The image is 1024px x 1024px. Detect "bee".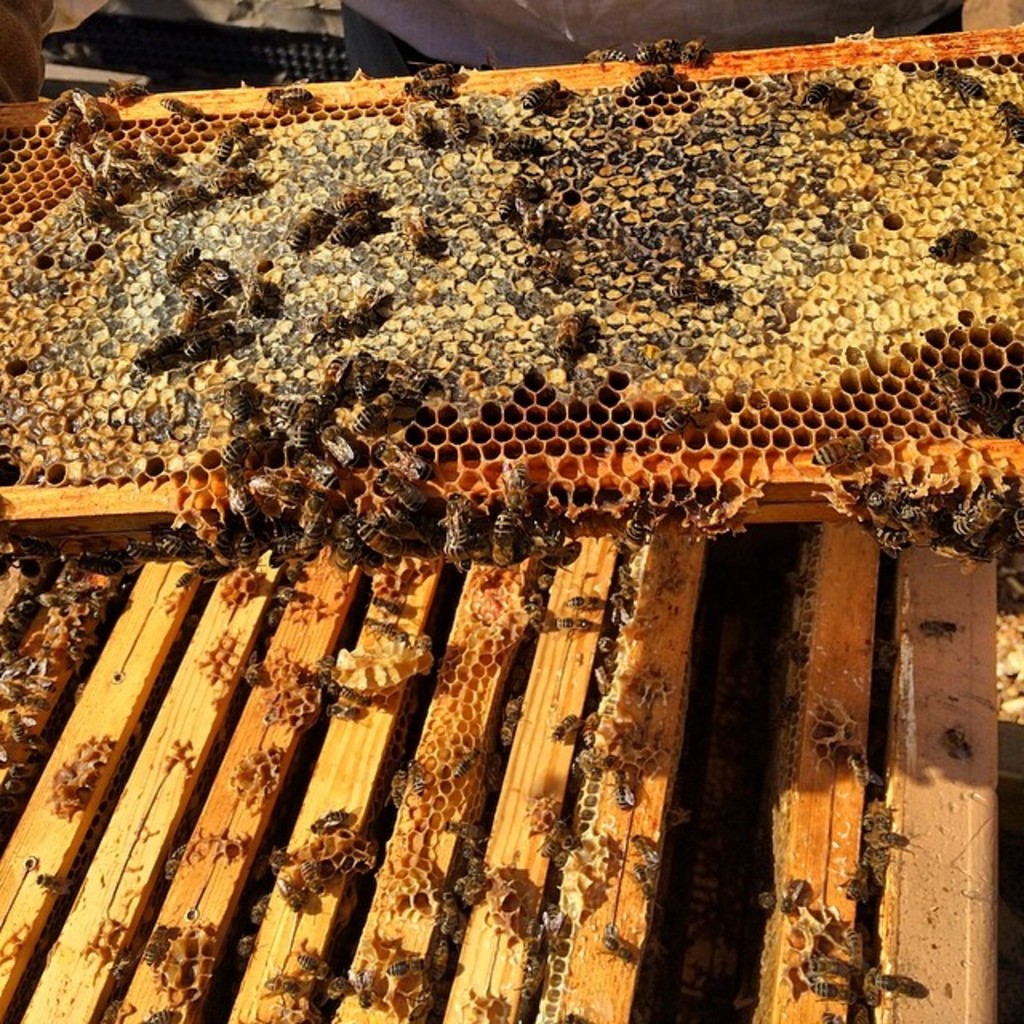
Detection: bbox=[0, 597, 16, 672].
